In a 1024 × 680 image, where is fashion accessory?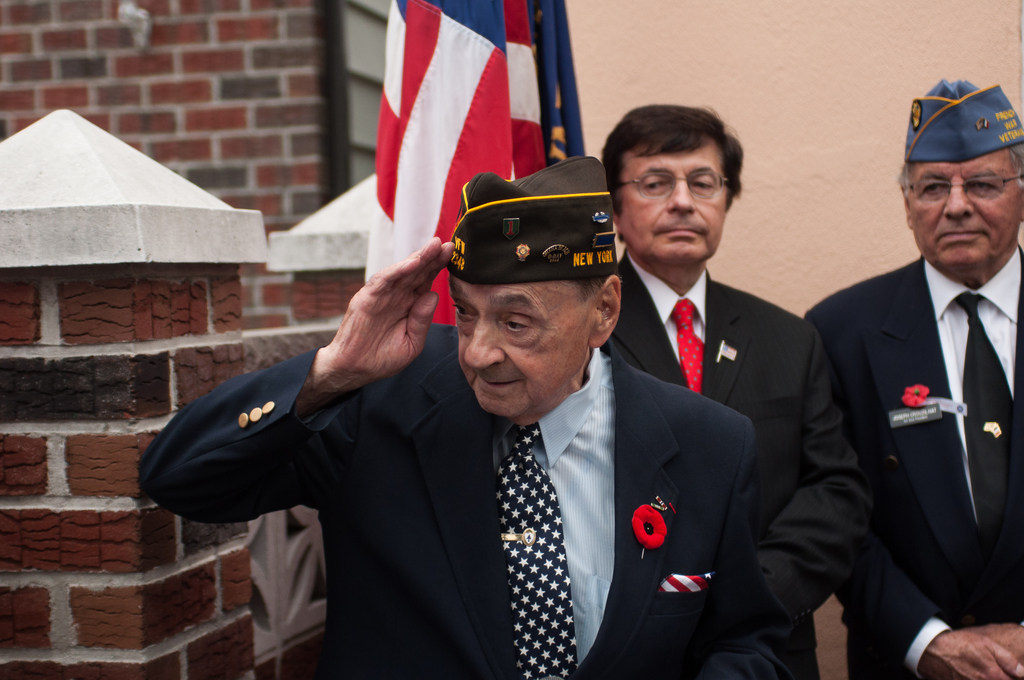
(593, 239, 868, 679).
